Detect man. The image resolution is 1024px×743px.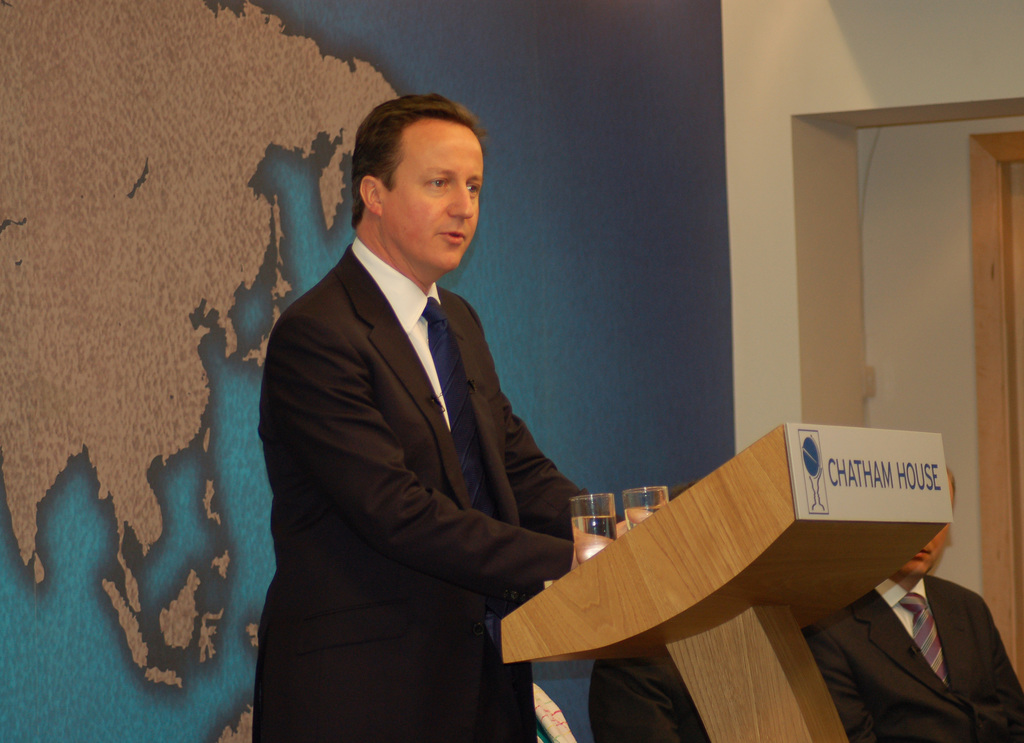
bbox(229, 65, 604, 742).
